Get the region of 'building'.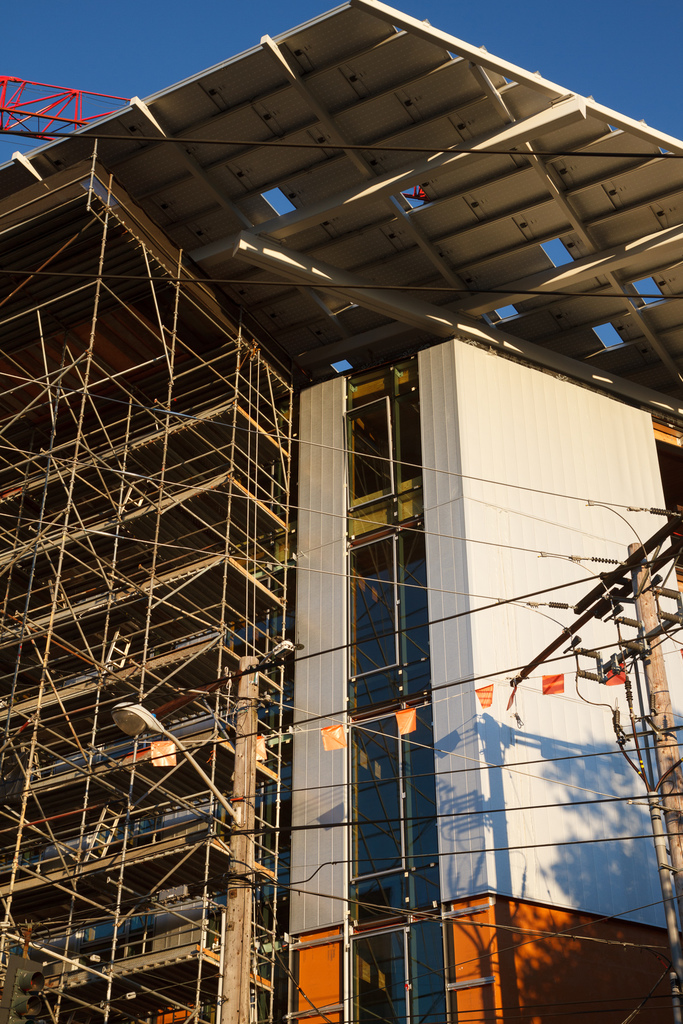
region(0, 0, 682, 1023).
